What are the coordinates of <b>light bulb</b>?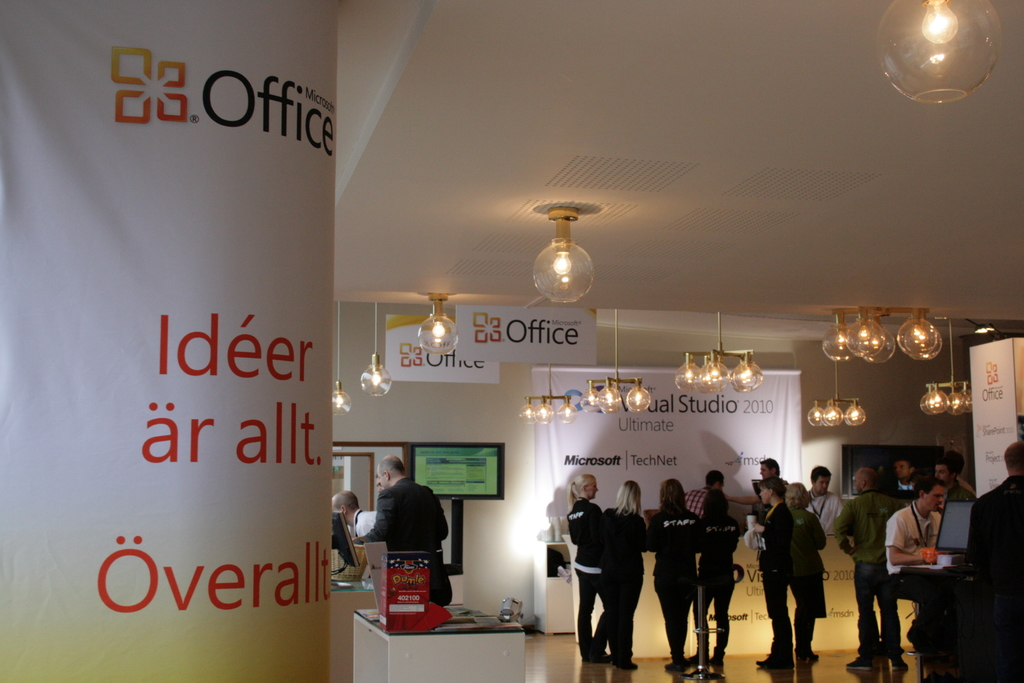
(left=929, top=397, right=935, bottom=407).
